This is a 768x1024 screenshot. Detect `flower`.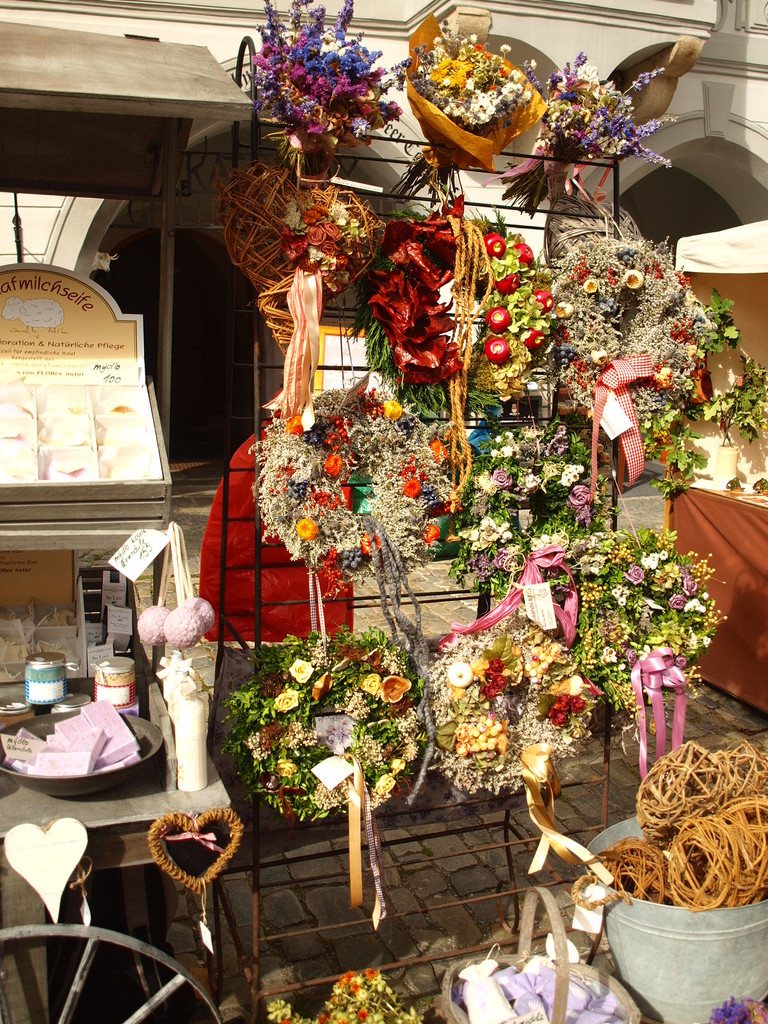
<bbox>625, 566, 646, 586</bbox>.
